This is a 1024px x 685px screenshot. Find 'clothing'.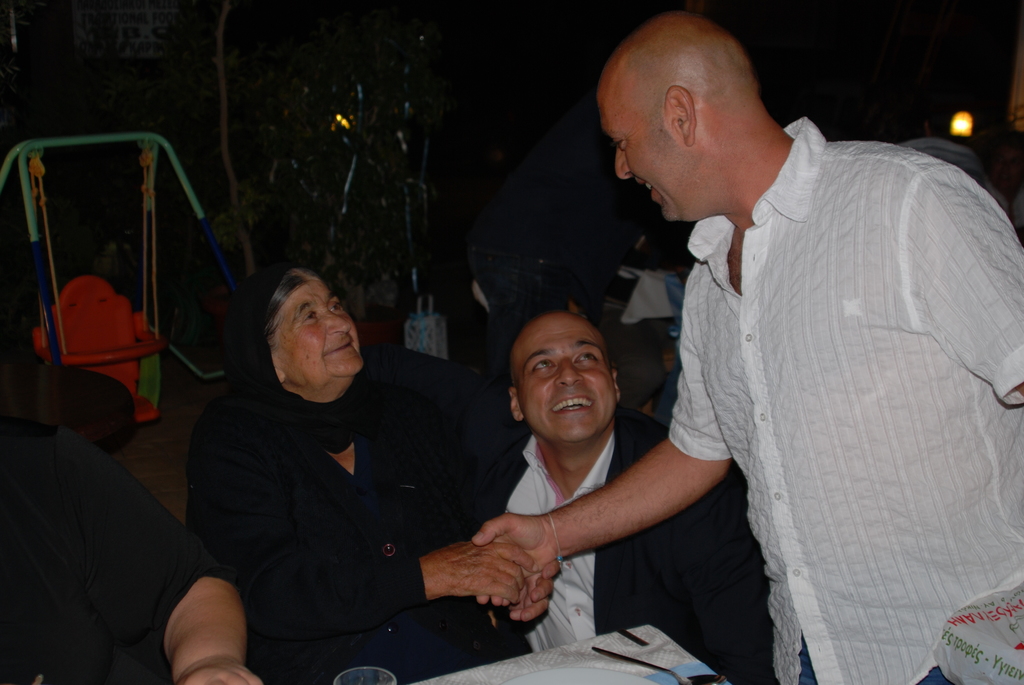
Bounding box: crop(473, 428, 775, 684).
